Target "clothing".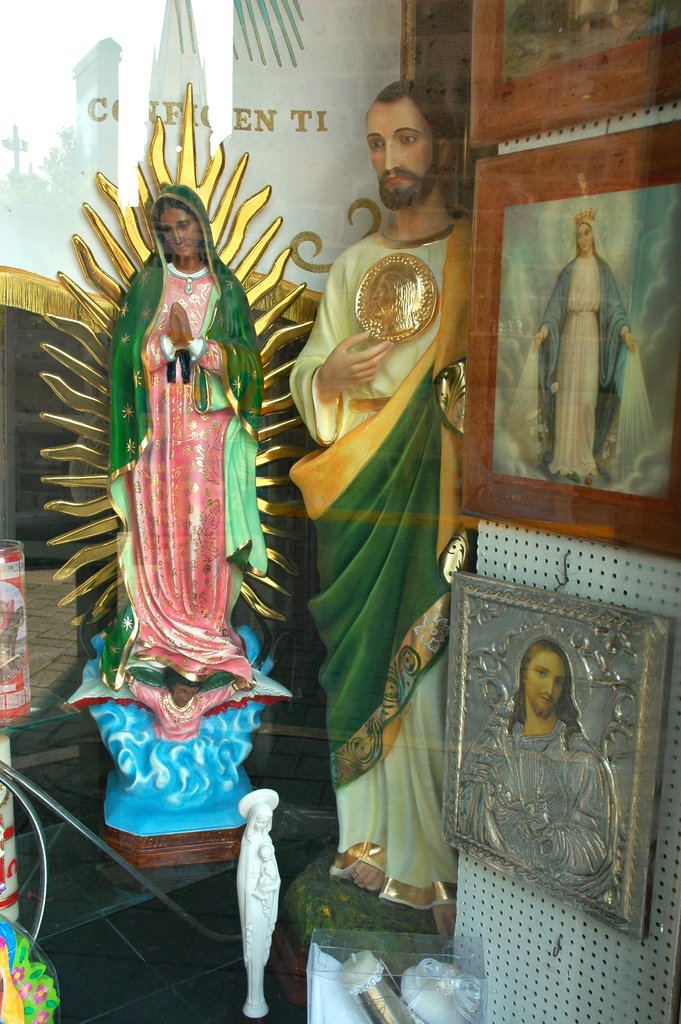
Target region: (100, 188, 265, 692).
